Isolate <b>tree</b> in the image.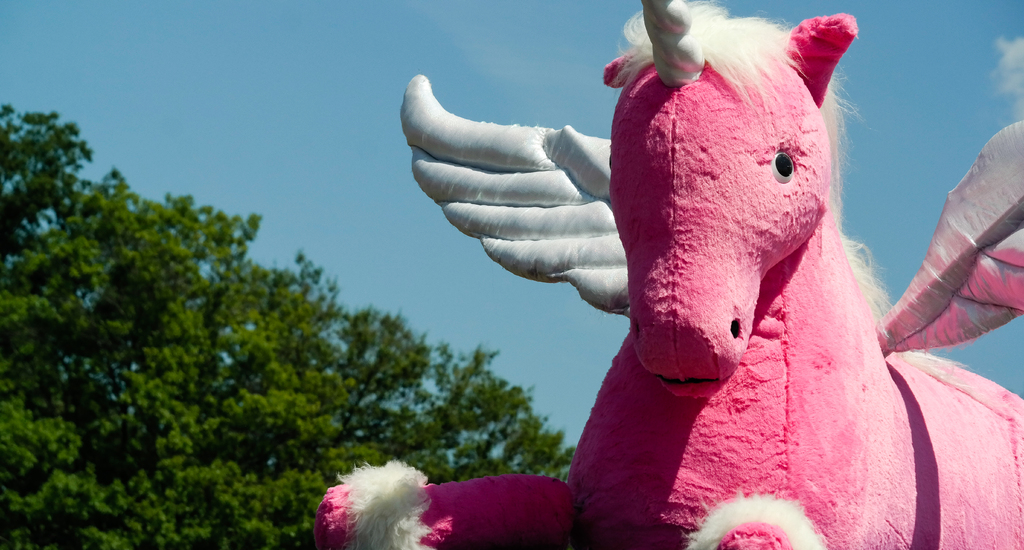
Isolated region: (left=0, top=87, right=585, bottom=549).
